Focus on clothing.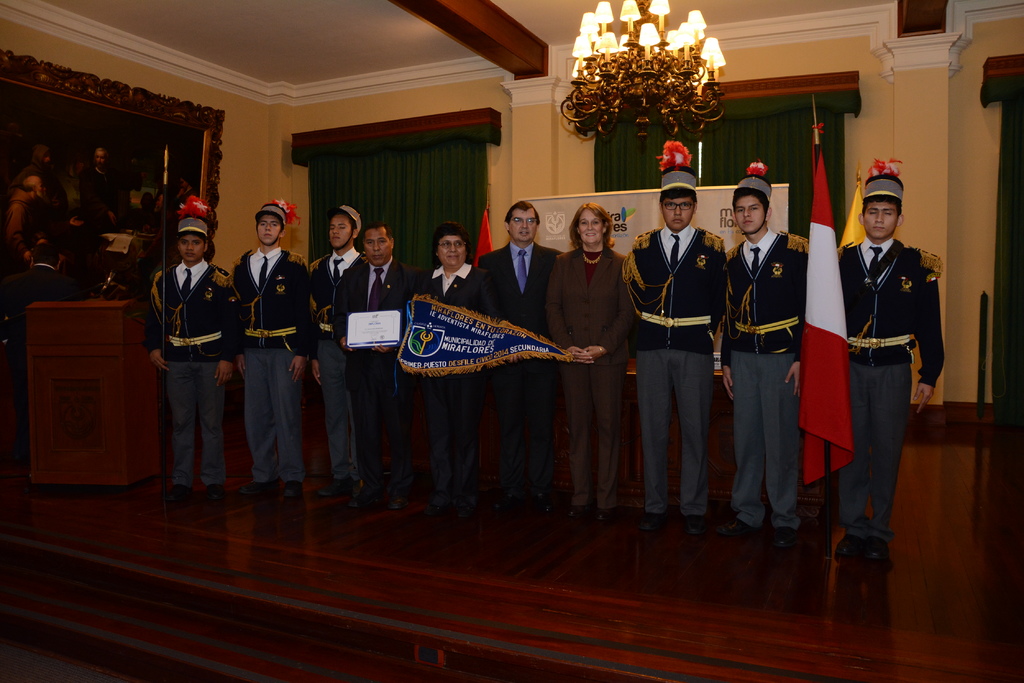
Focused at (left=600, top=202, right=757, bottom=512).
